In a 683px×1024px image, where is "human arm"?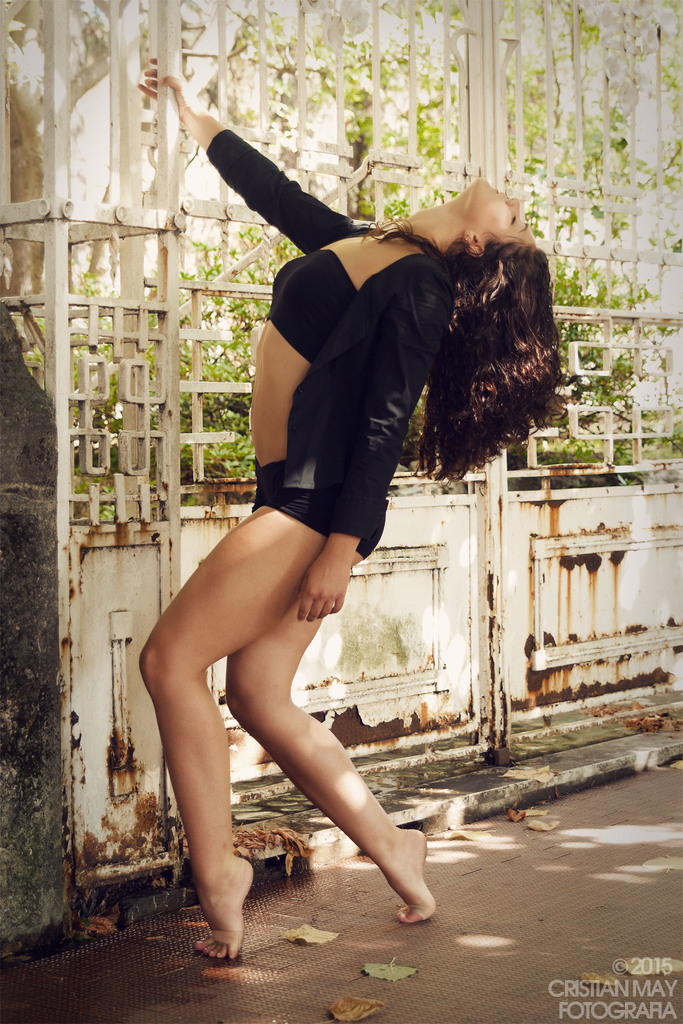
(291,262,454,634).
